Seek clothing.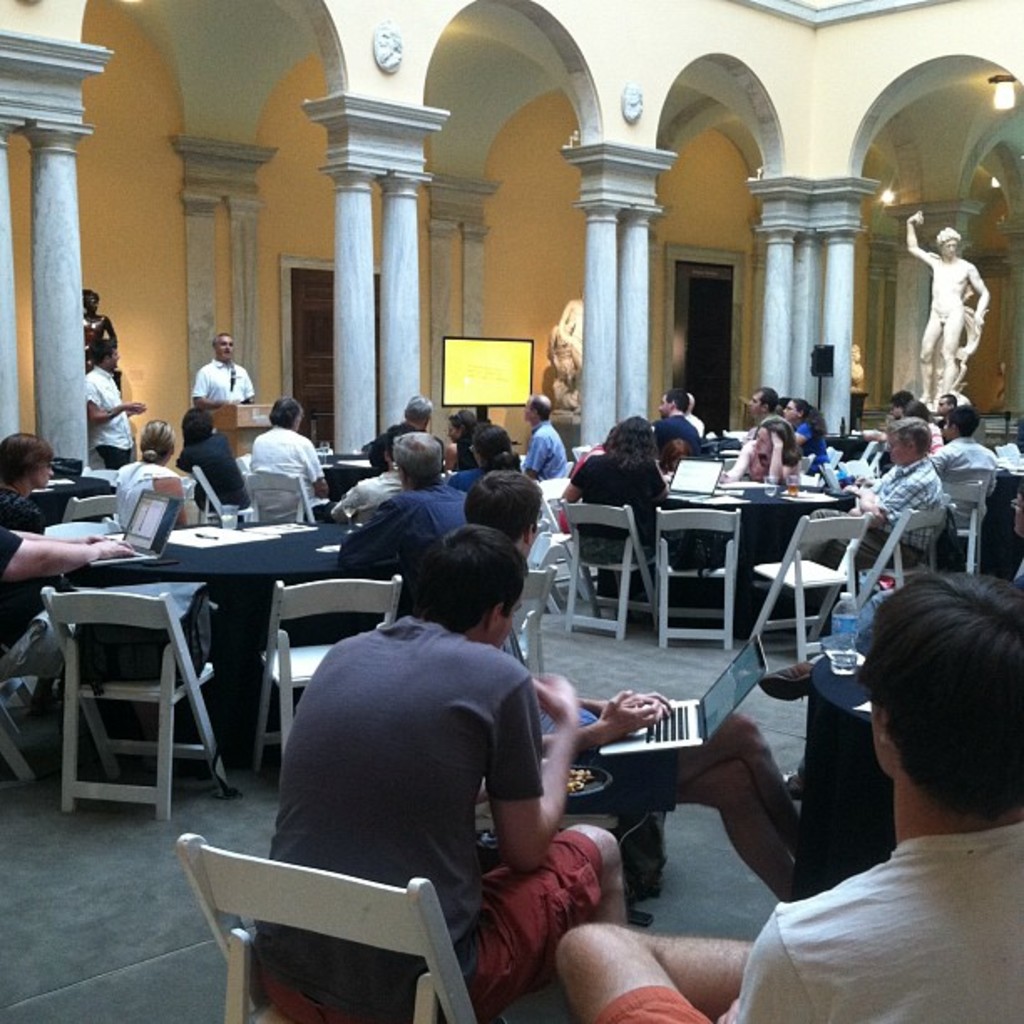
rect(567, 450, 673, 576).
